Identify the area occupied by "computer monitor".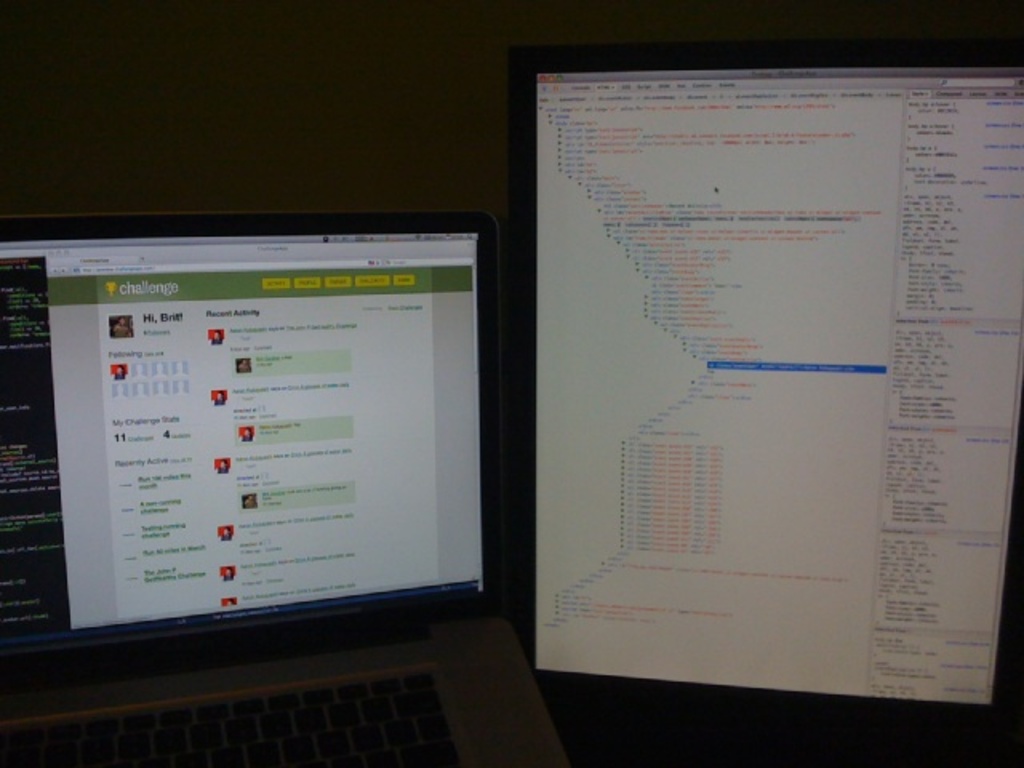
Area: 0, 187, 531, 728.
